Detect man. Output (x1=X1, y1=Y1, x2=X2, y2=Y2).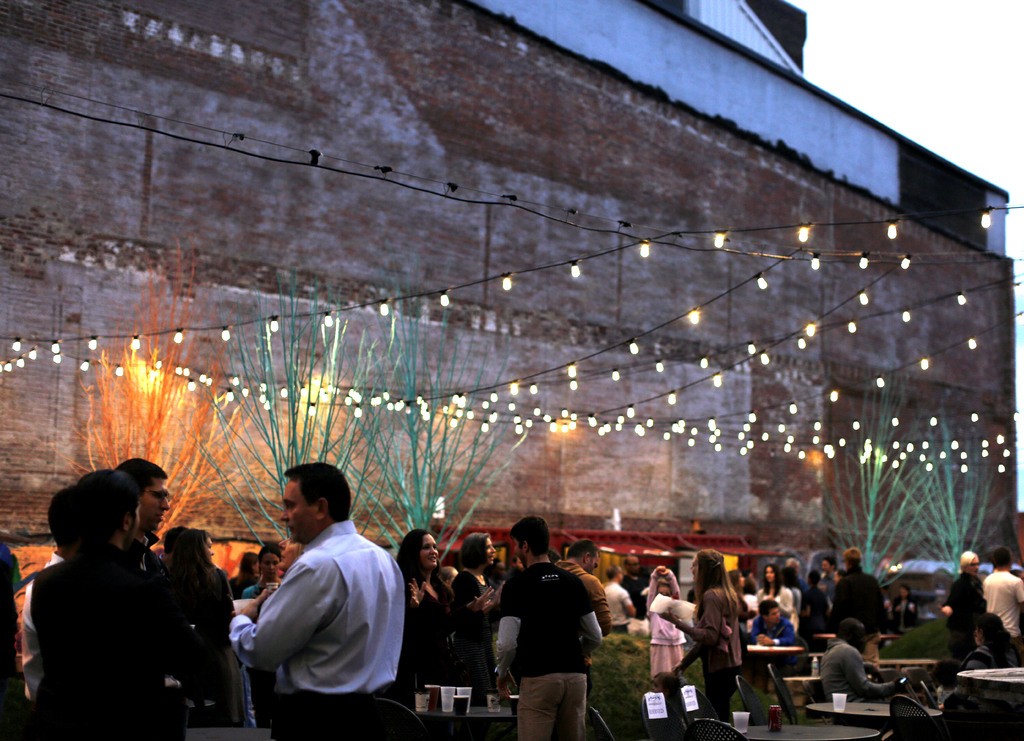
(x1=742, y1=596, x2=800, y2=708).
